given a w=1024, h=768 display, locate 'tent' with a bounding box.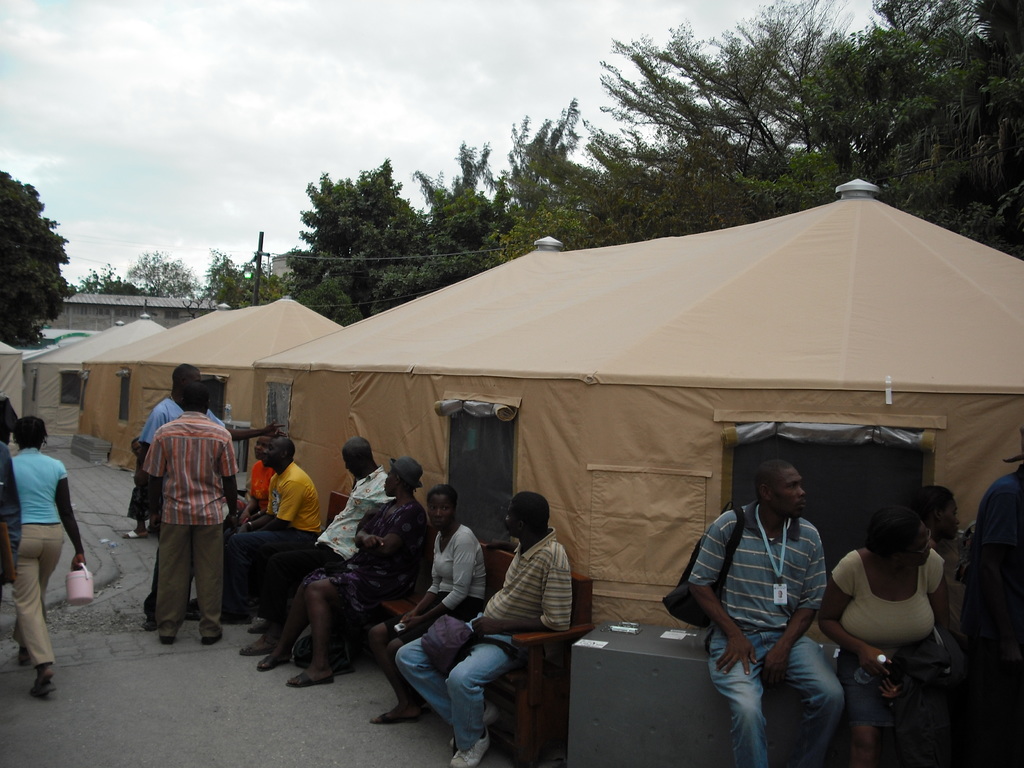
Located: {"x1": 170, "y1": 195, "x2": 1004, "y2": 690}.
